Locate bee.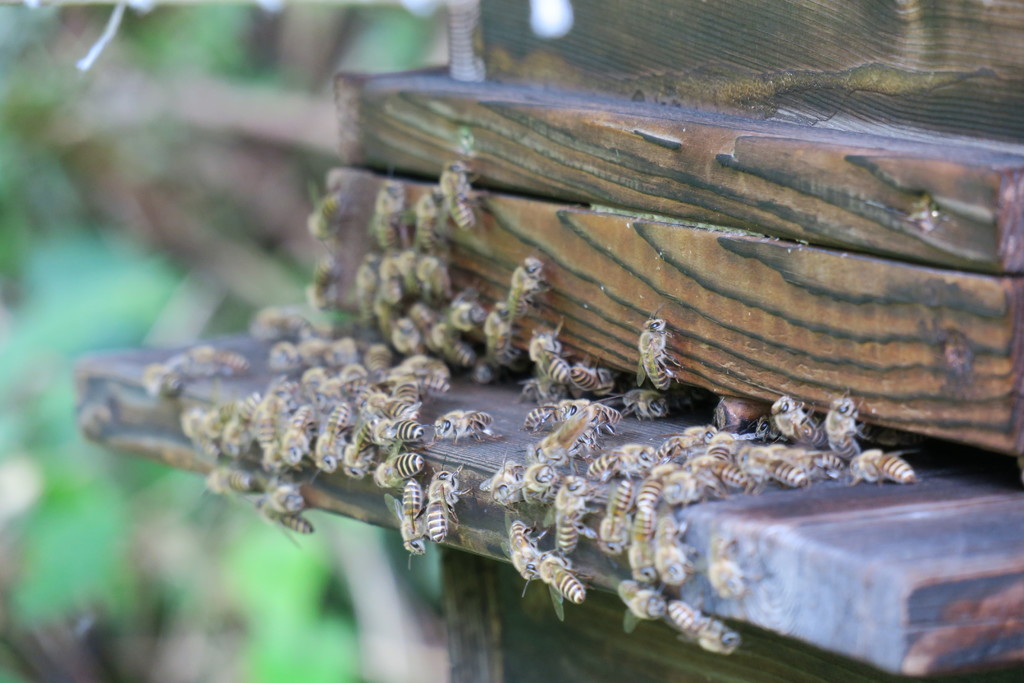
Bounding box: bbox=[390, 409, 439, 452].
